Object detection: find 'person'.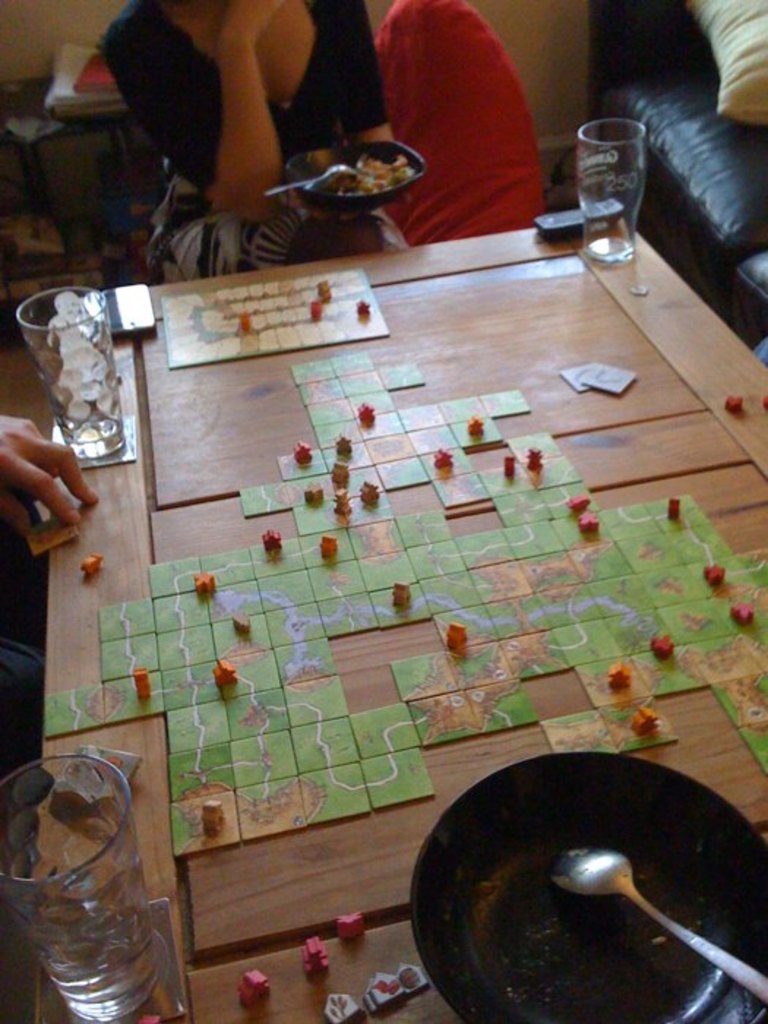
(left=88, top=0, right=420, bottom=293).
